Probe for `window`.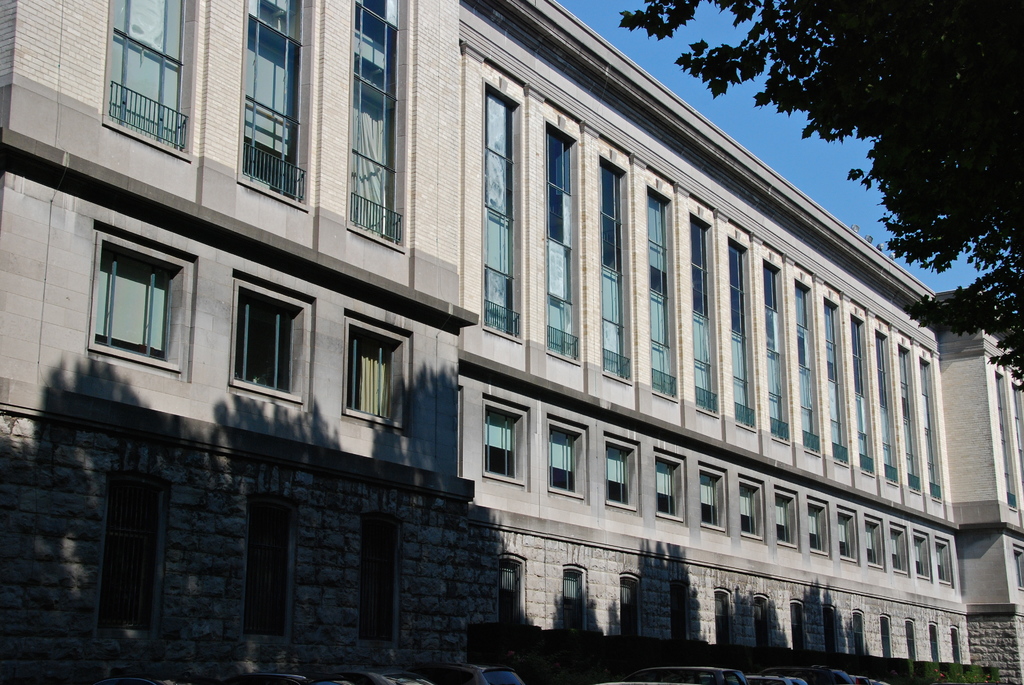
Probe result: (left=906, top=620, right=916, bottom=659).
